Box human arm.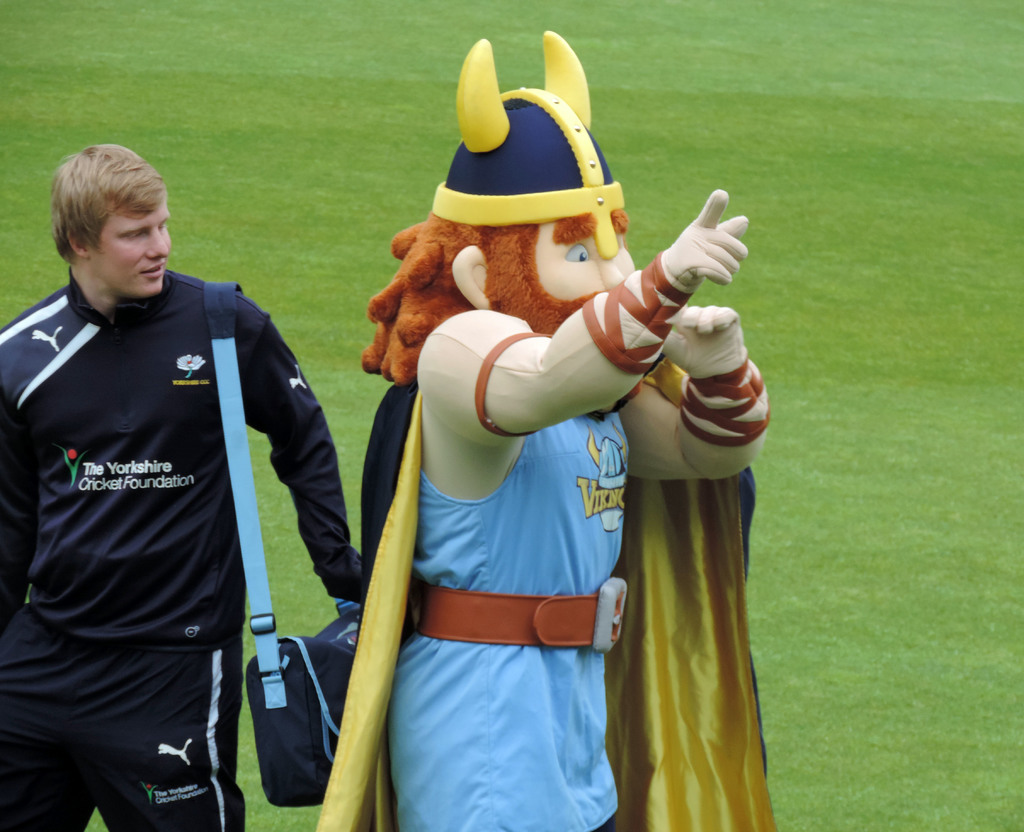
box(0, 301, 58, 642).
